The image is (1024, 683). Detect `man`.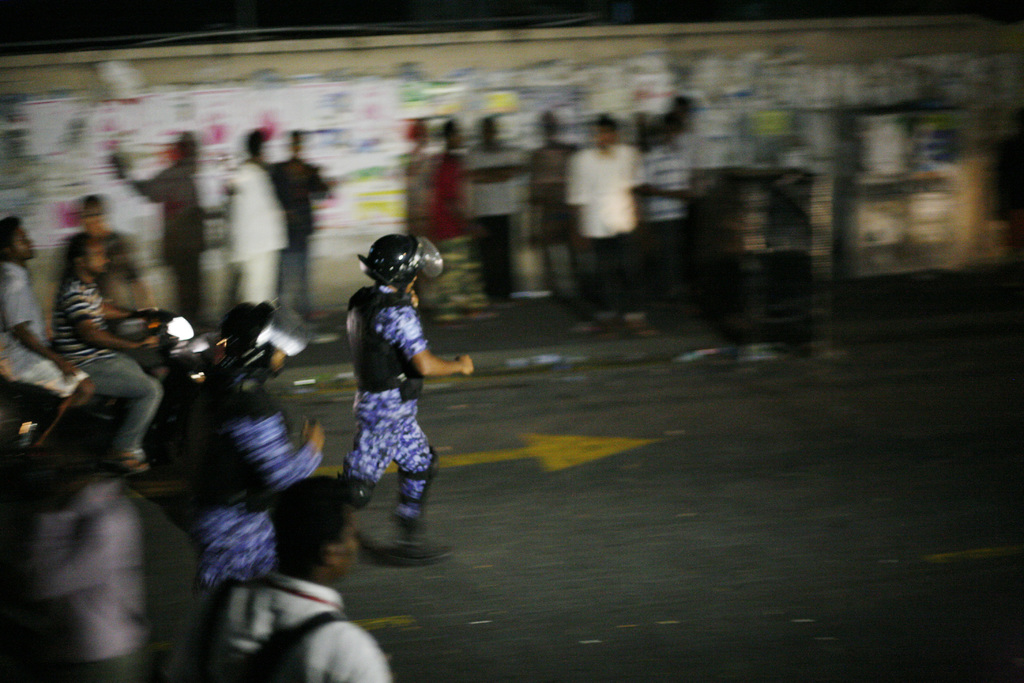
Detection: left=155, top=293, right=331, bottom=594.
